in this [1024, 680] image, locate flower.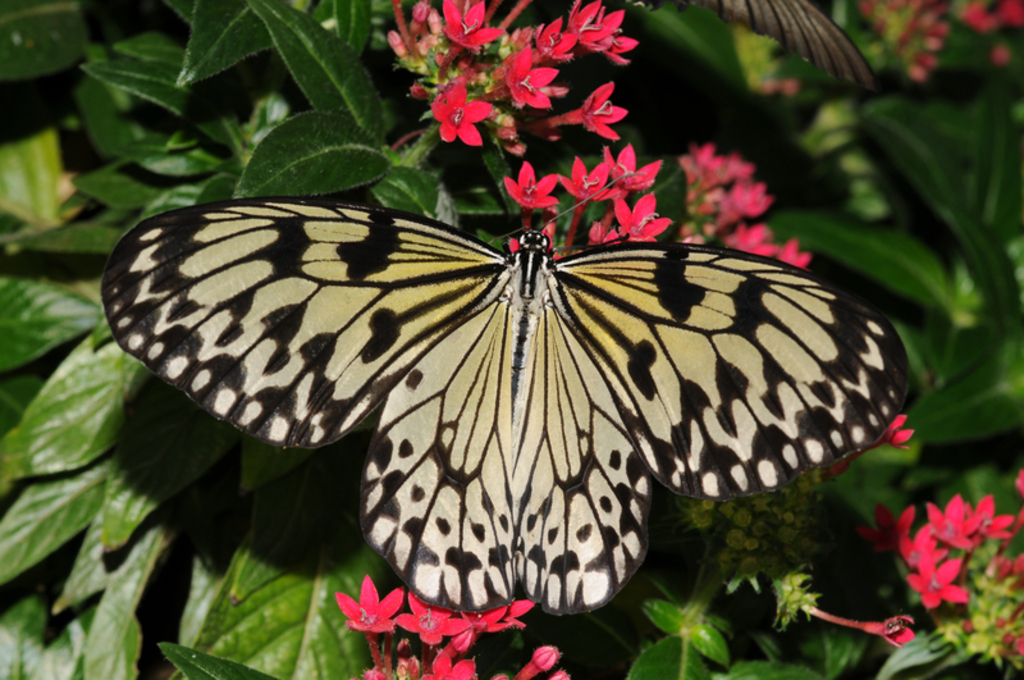
Bounding box: x1=856, y1=0, x2=942, y2=87.
